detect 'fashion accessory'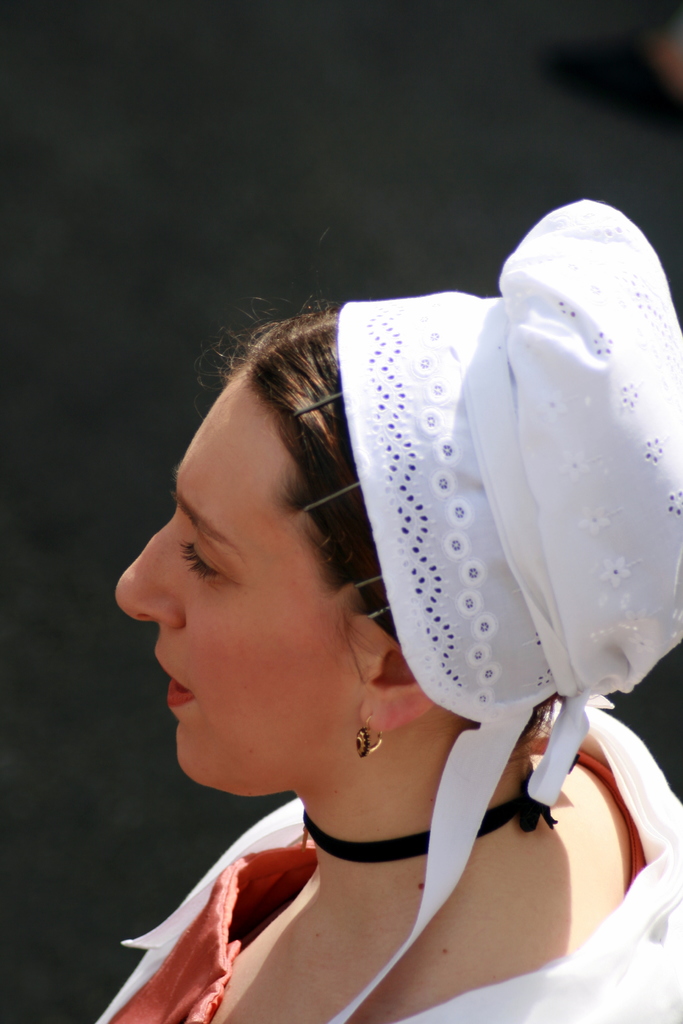
x1=300, y1=753, x2=582, y2=863
